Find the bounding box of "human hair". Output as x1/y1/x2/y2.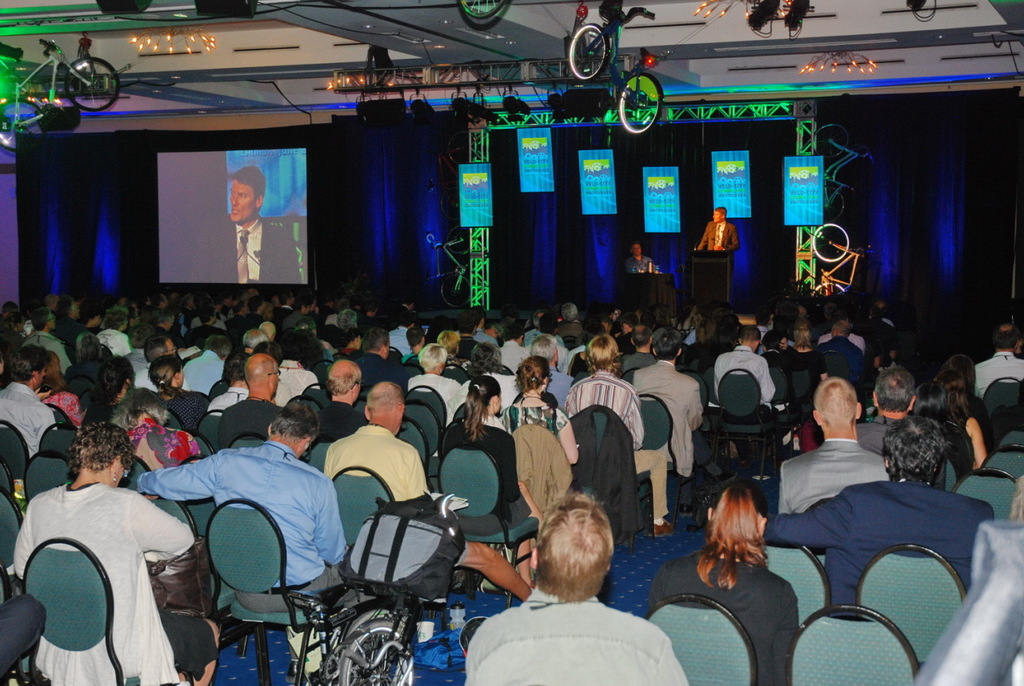
591/334/618/364.
